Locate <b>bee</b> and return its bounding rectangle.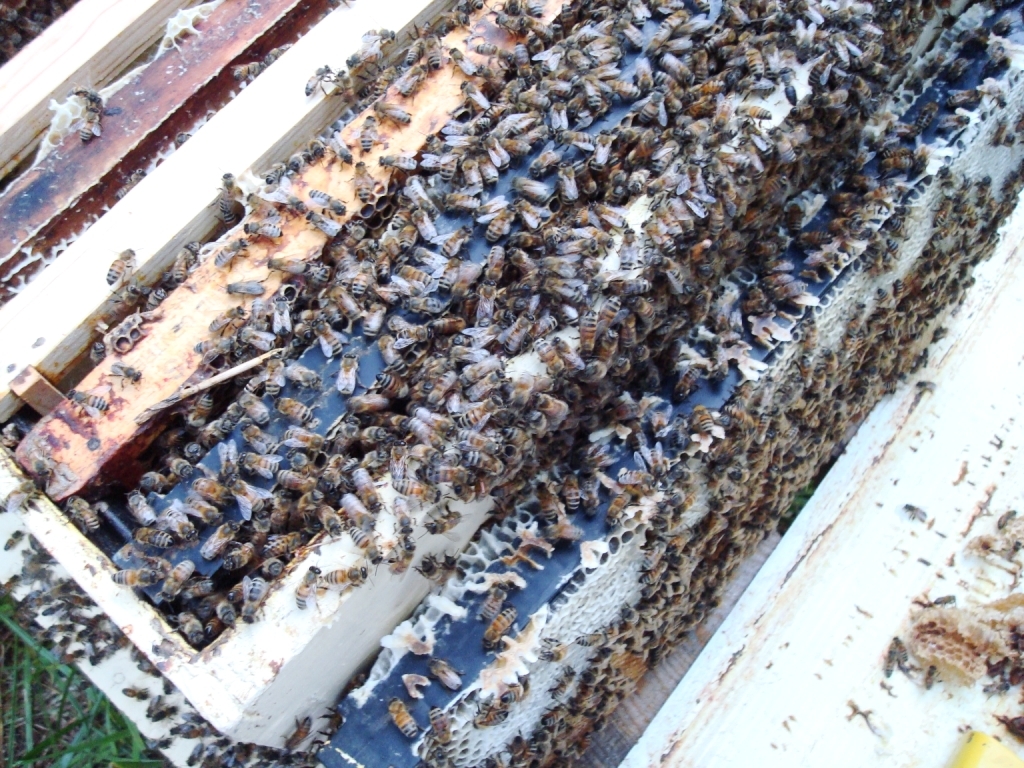
x1=690, y1=94, x2=717, y2=112.
